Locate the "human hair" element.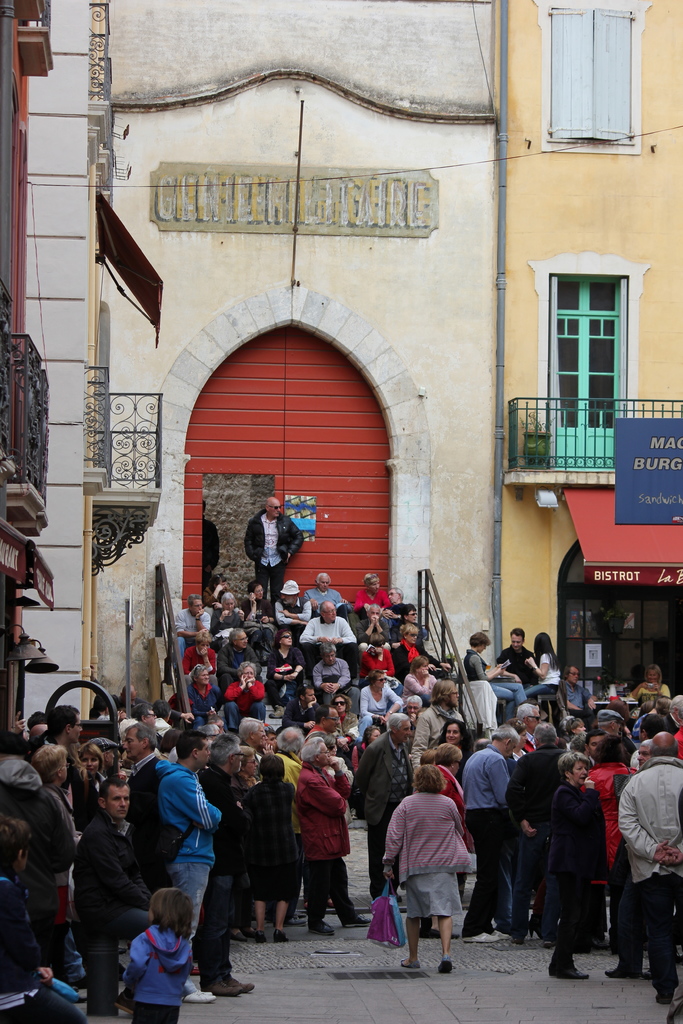
Element bbox: BBox(222, 744, 261, 776).
